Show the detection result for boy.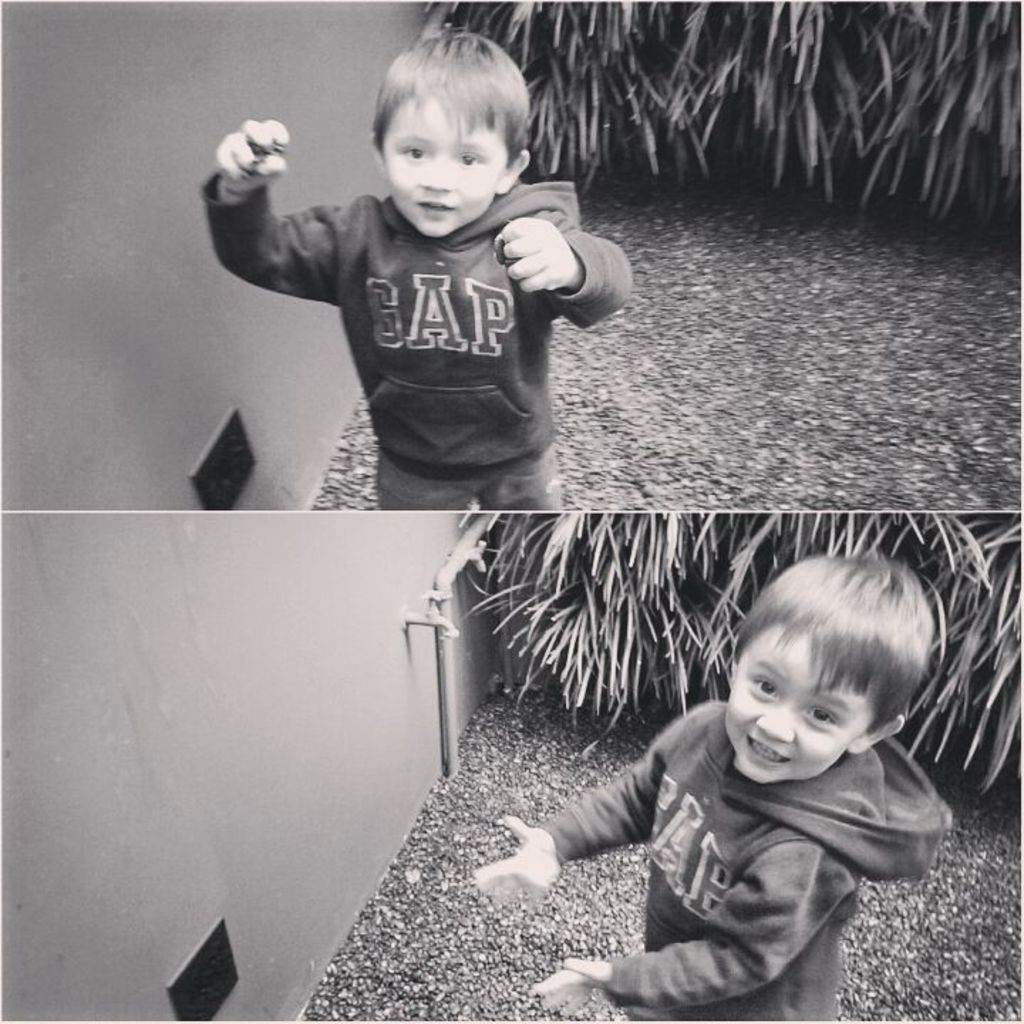
208,36,614,529.
